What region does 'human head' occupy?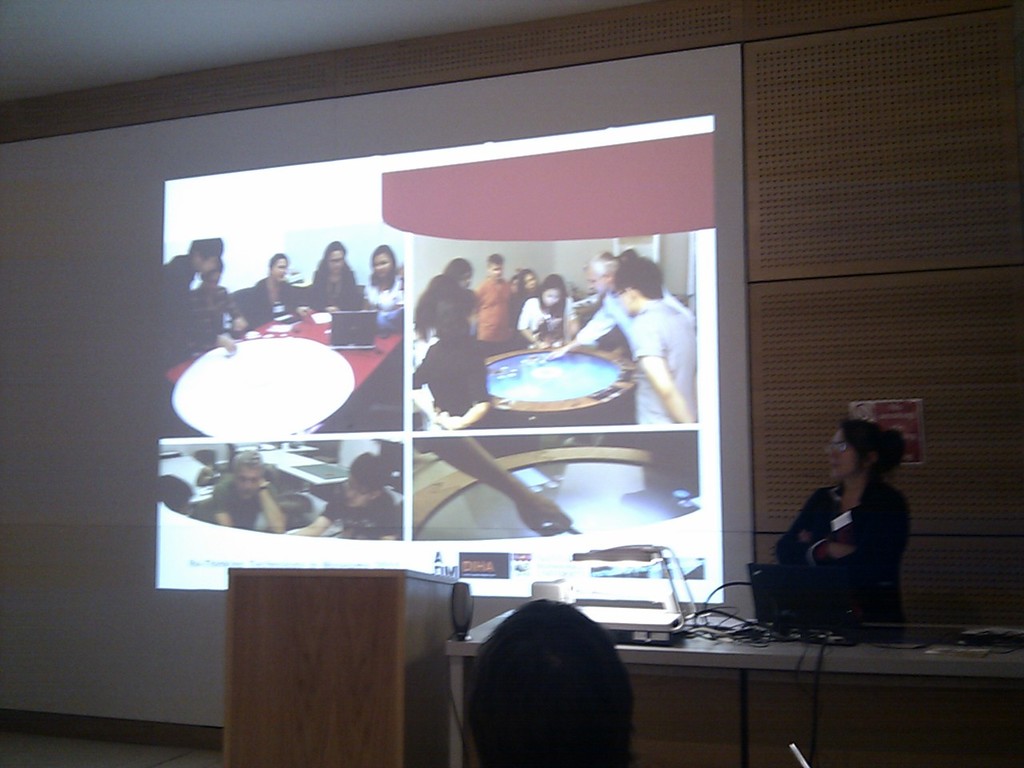
190,236,222,270.
